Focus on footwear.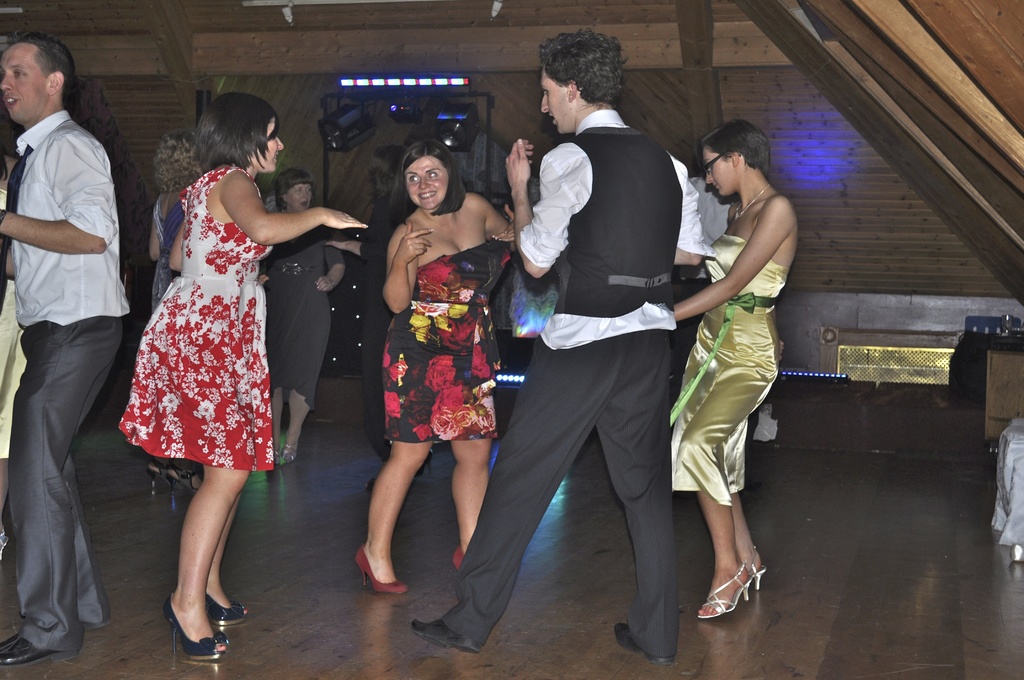
Focused at 164:457:200:516.
